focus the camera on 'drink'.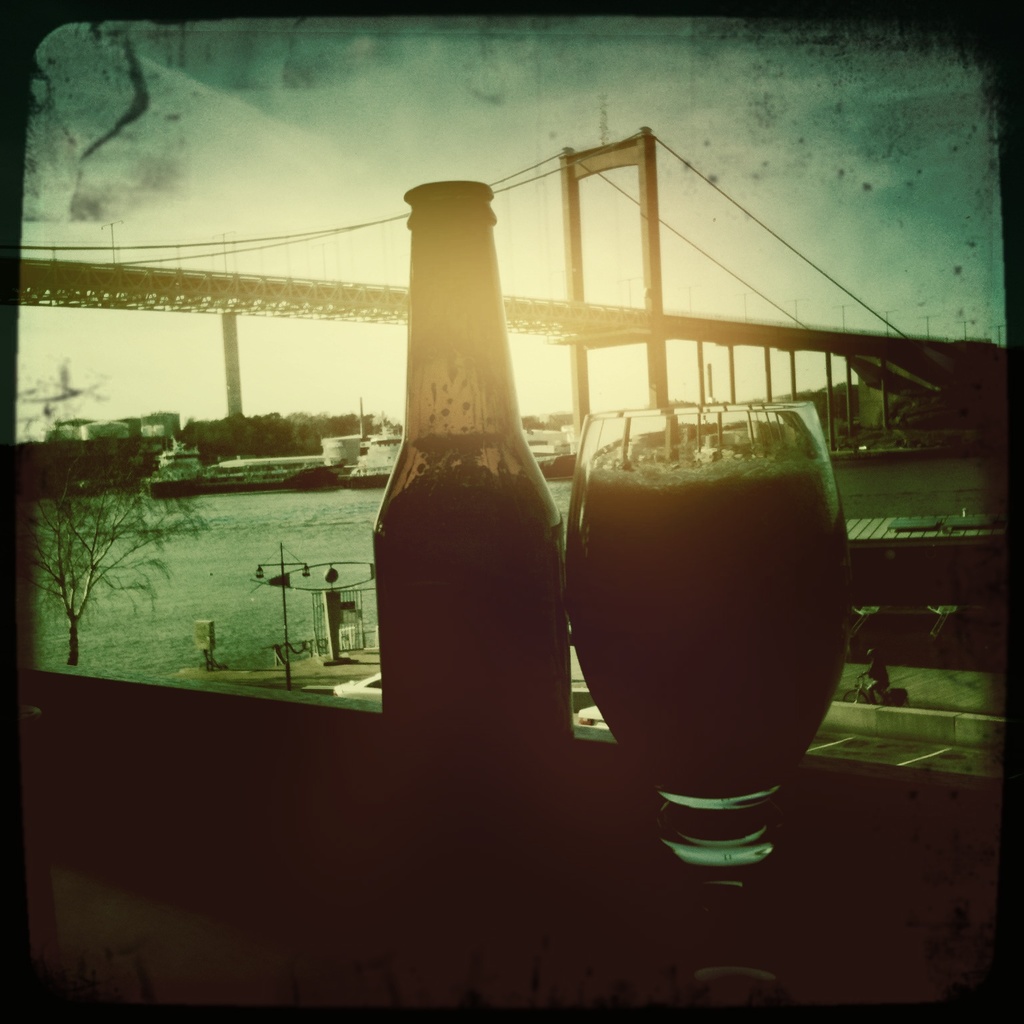
Focus region: <region>374, 187, 566, 791</region>.
